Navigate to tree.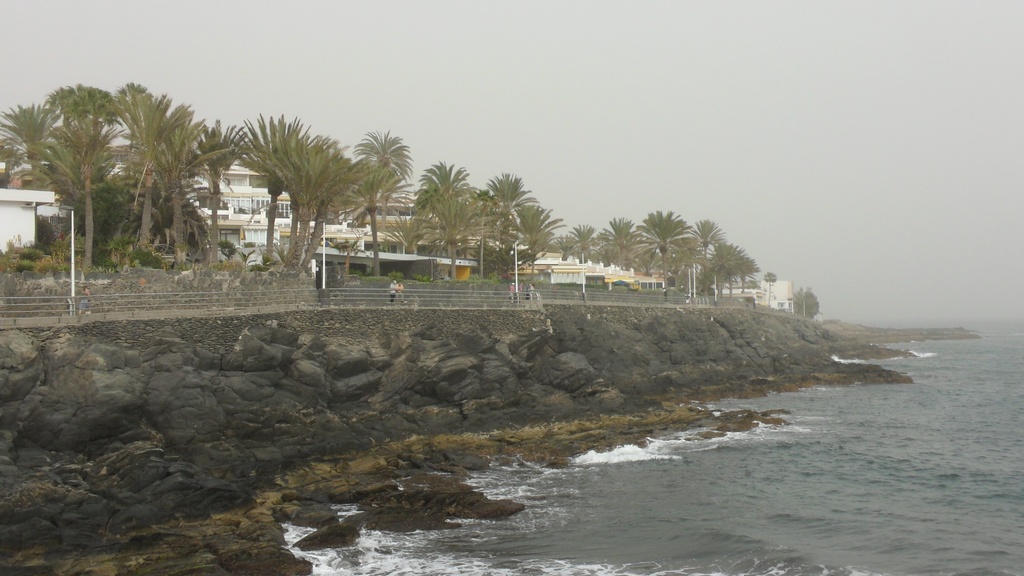
Navigation target: 123, 78, 196, 255.
